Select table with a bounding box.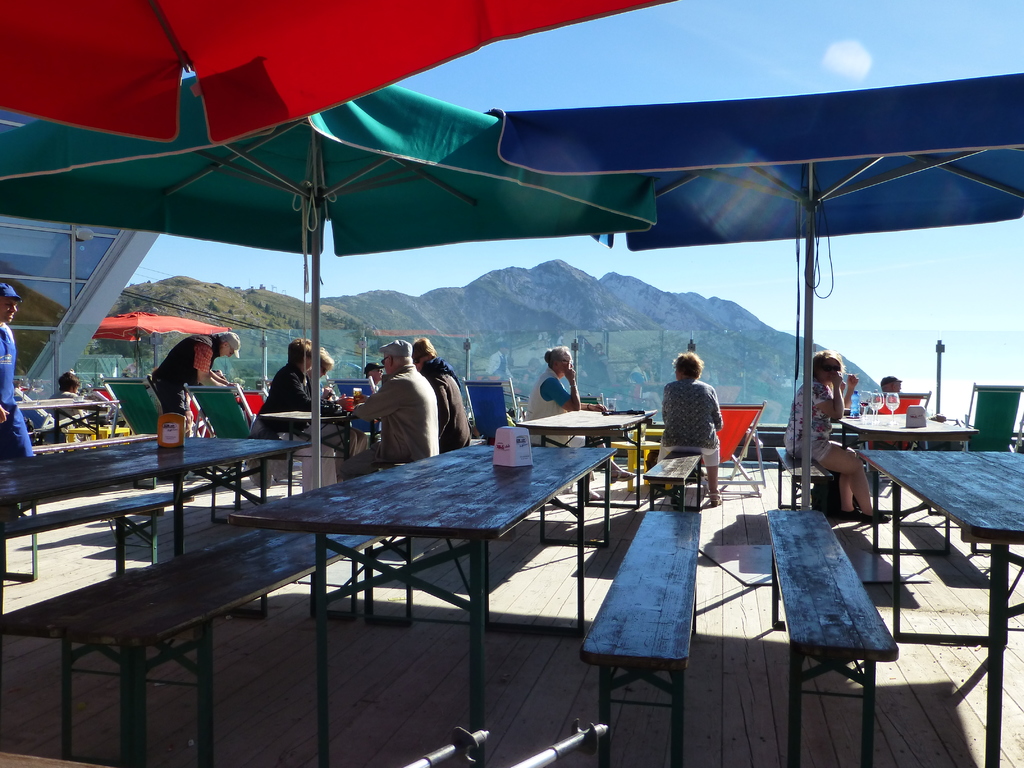
(x1=851, y1=440, x2=1023, y2=767).
